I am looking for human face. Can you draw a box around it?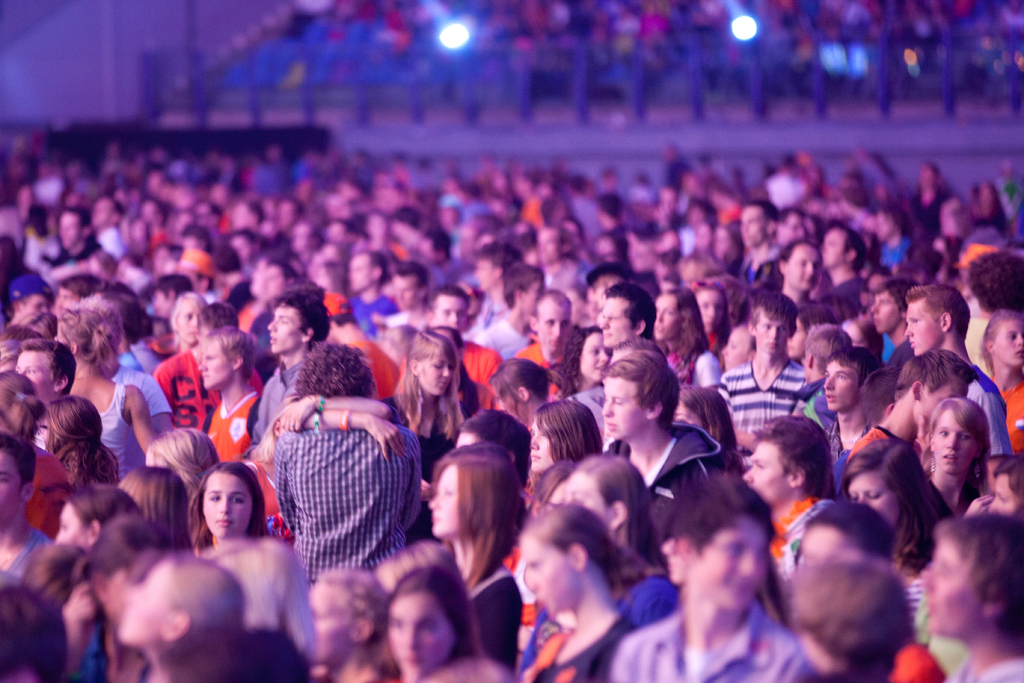
Sure, the bounding box is {"x1": 564, "y1": 473, "x2": 610, "y2": 532}.
